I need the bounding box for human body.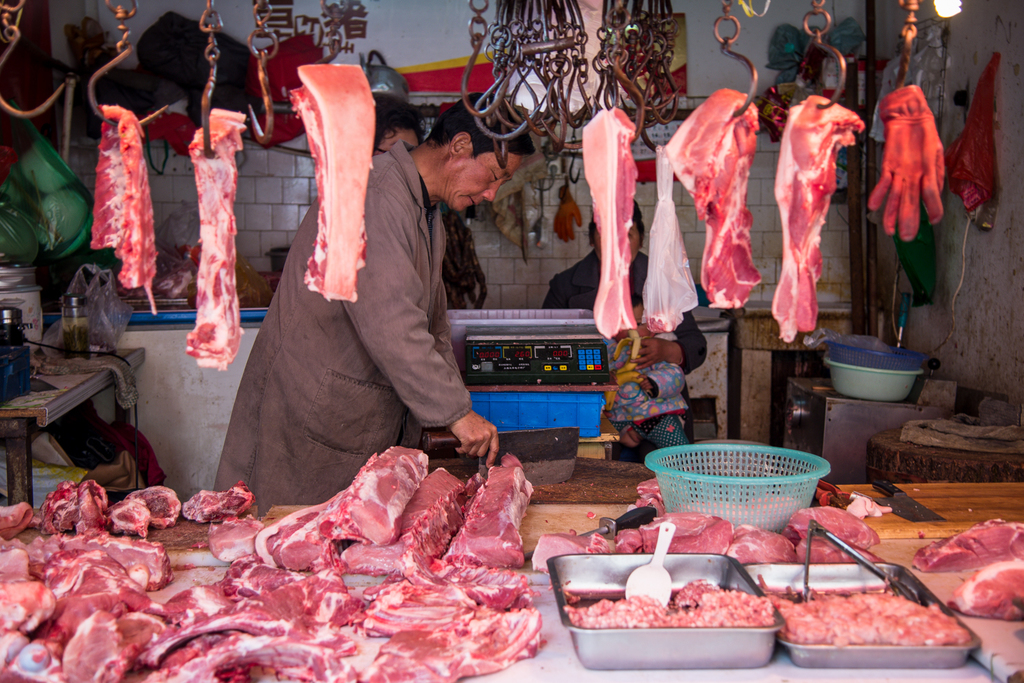
Here it is: crop(222, 45, 482, 511).
